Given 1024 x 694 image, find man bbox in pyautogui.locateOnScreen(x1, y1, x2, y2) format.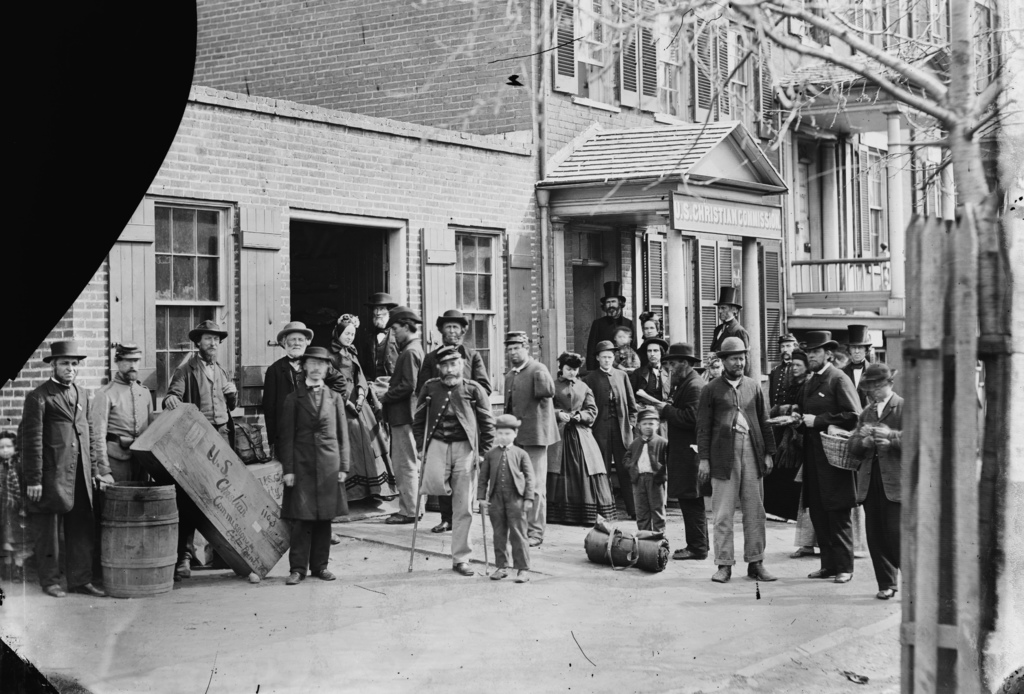
pyautogui.locateOnScreen(654, 339, 712, 563).
